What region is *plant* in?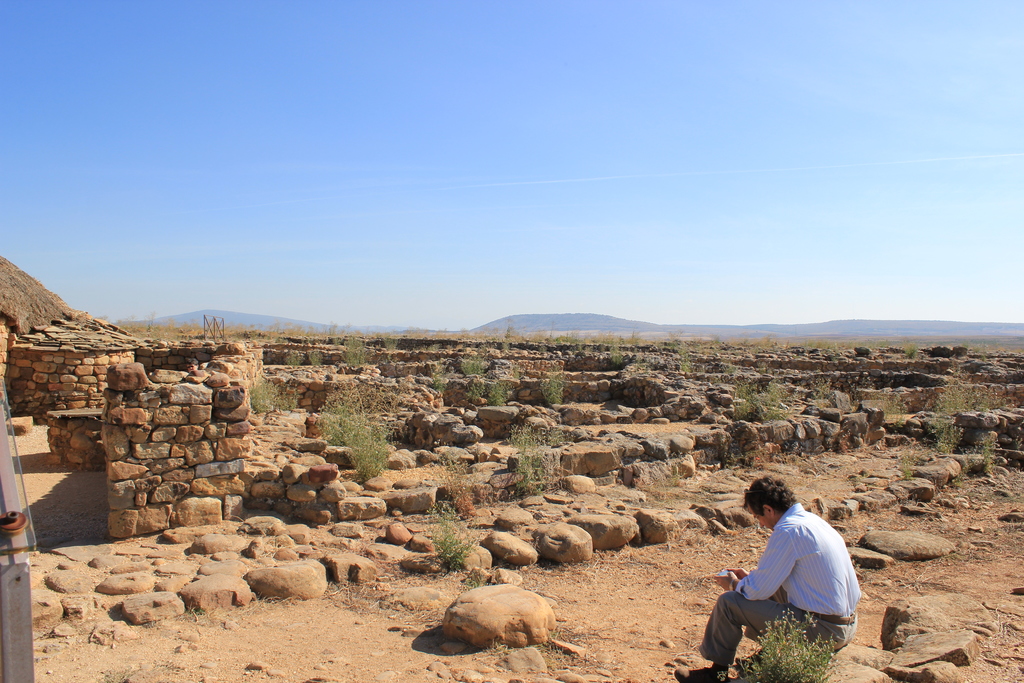
crop(311, 383, 375, 450).
